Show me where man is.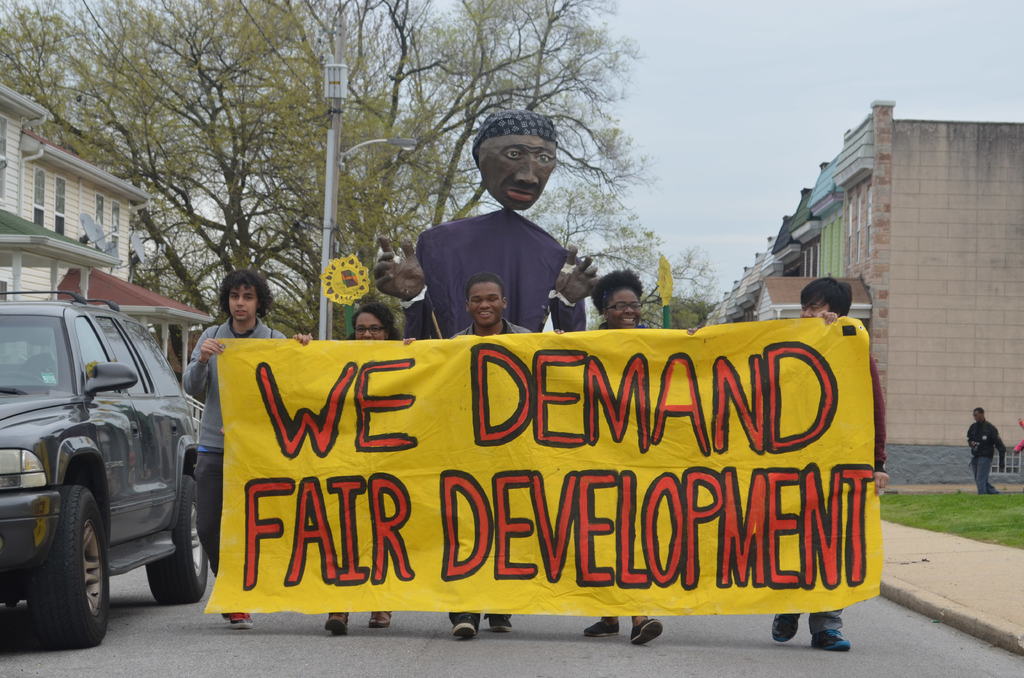
man is at pyautogui.locateOnScreen(766, 281, 883, 647).
